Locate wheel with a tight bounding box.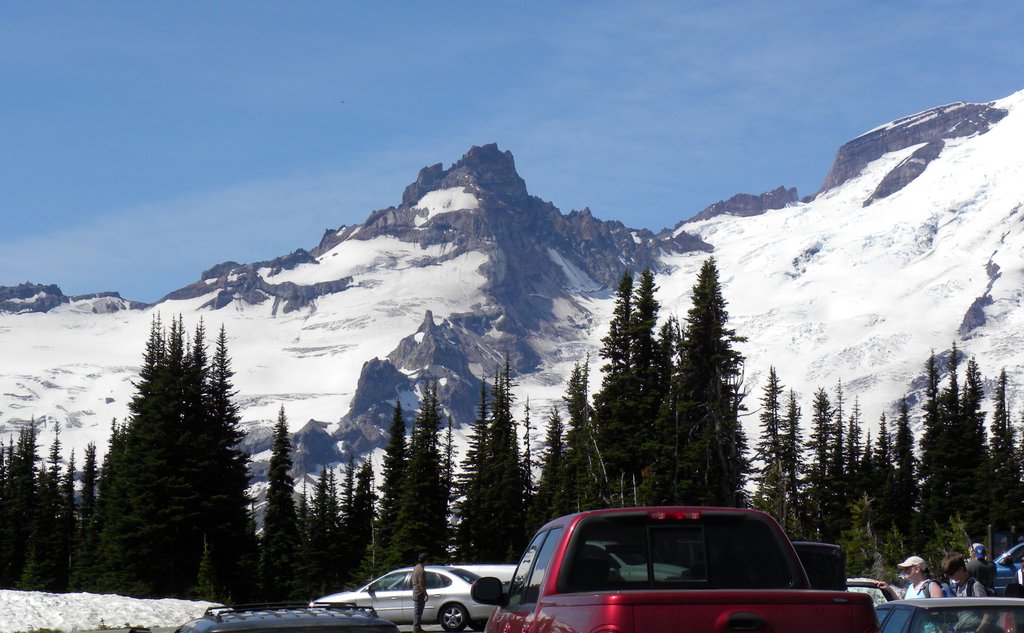
left=440, top=605, right=465, bottom=630.
